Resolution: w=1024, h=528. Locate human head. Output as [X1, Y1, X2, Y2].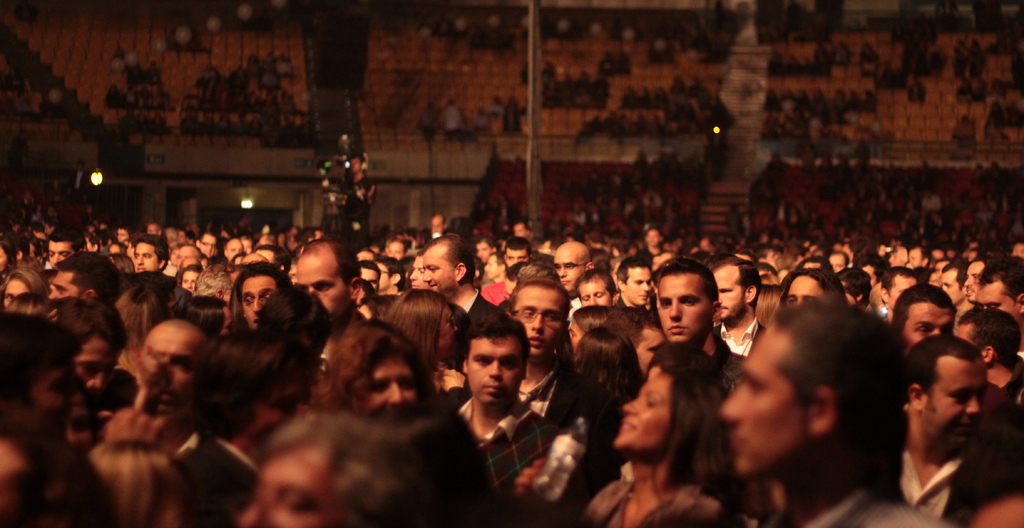
[575, 268, 619, 307].
